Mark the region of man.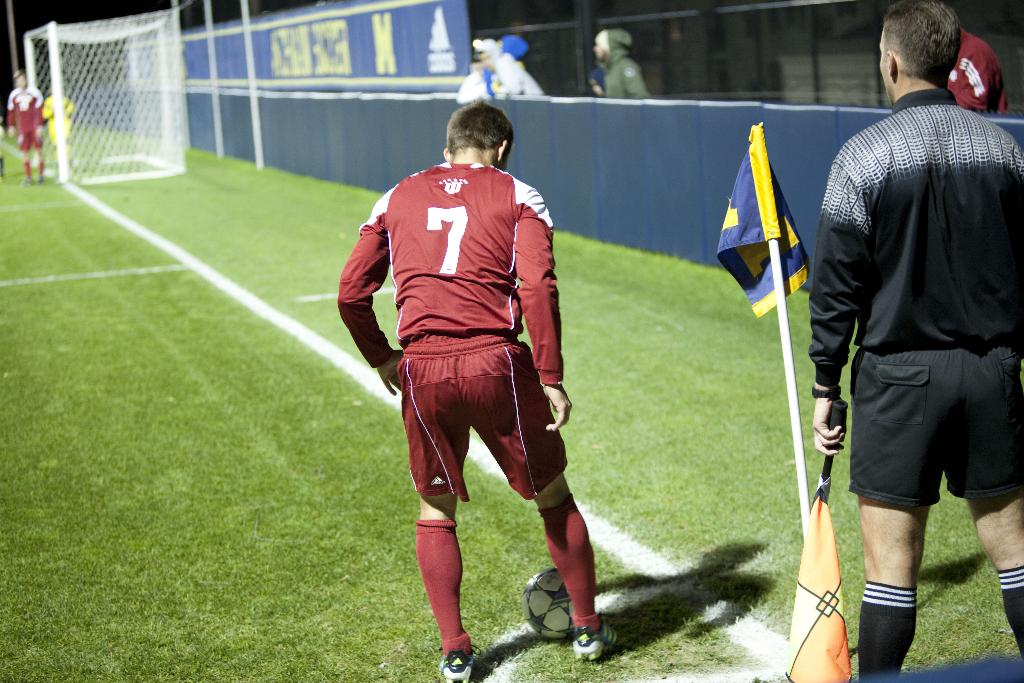
Region: detection(337, 104, 610, 680).
